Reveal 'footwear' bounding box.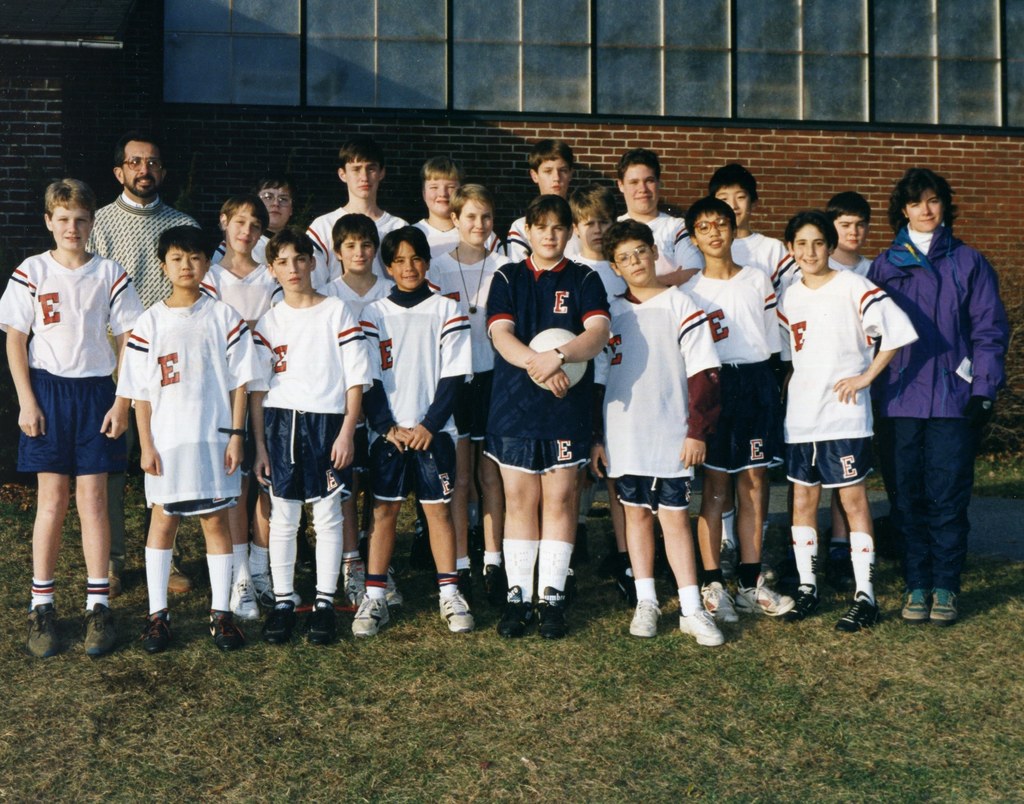
Revealed: [left=671, top=609, right=720, bottom=645].
